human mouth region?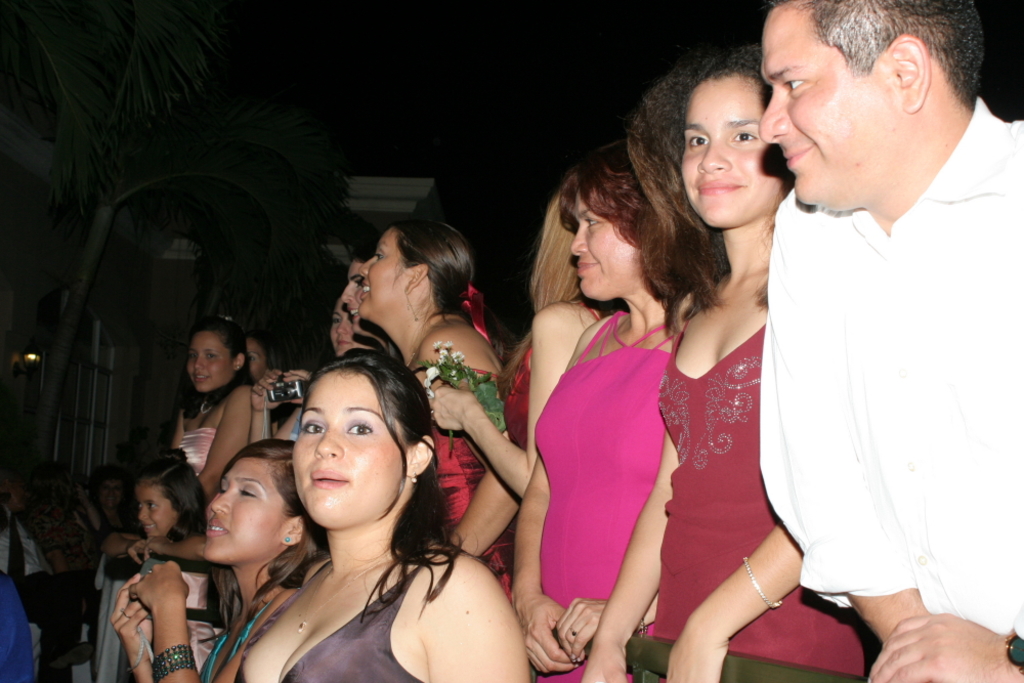
[200, 518, 231, 532]
